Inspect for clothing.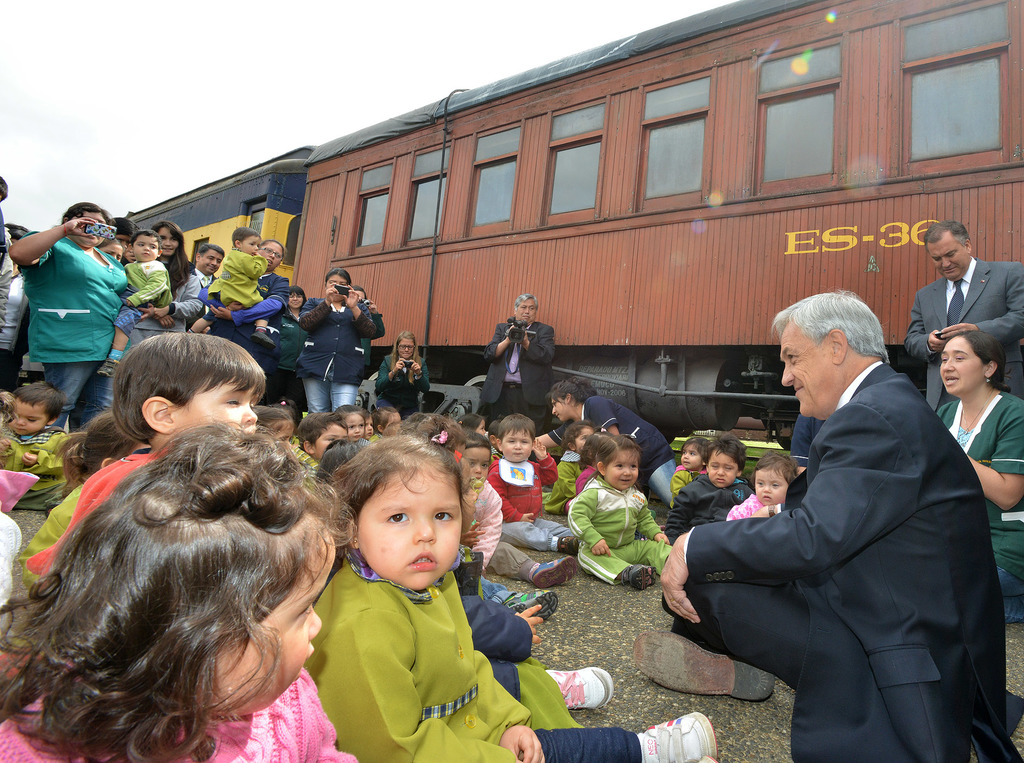
Inspection: <box>126,258,164,316</box>.
